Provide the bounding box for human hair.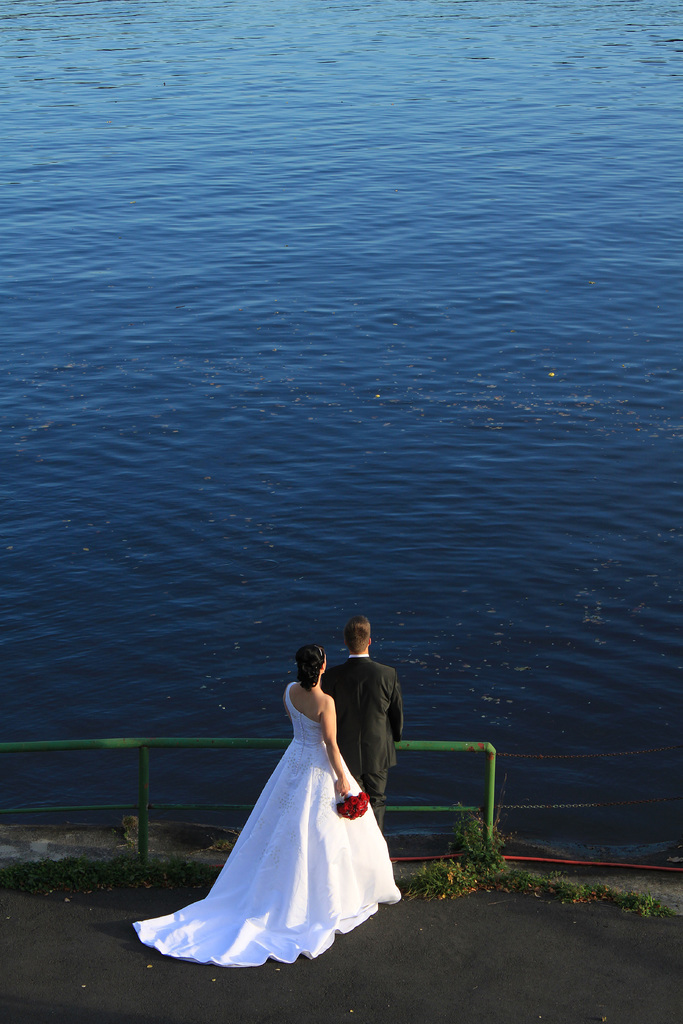
box(291, 641, 331, 688).
